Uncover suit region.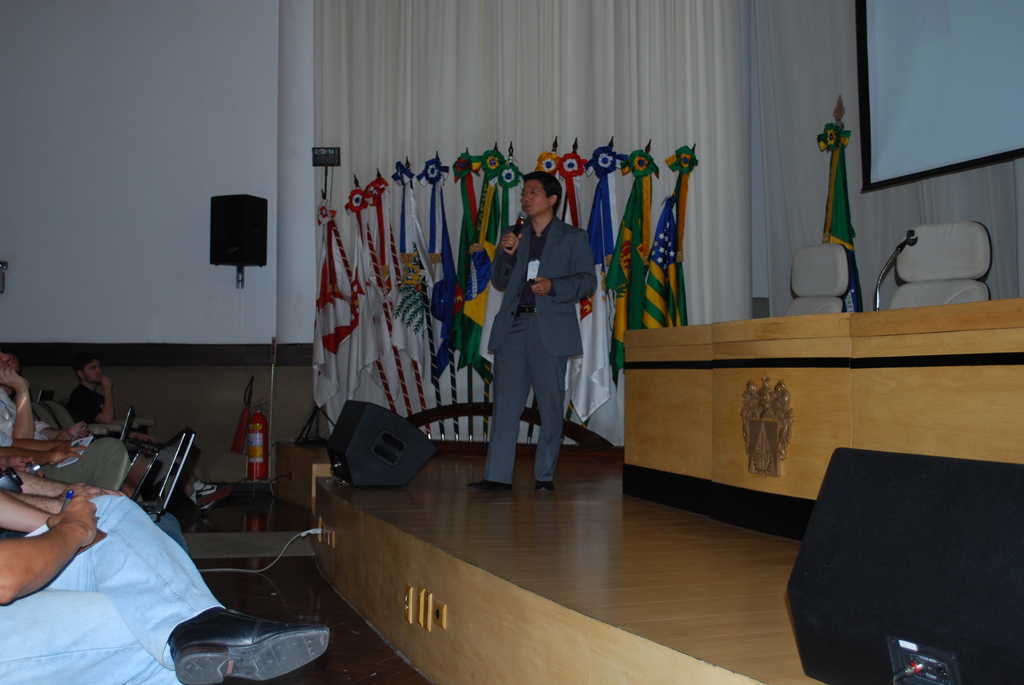
Uncovered: select_region(478, 195, 596, 489).
